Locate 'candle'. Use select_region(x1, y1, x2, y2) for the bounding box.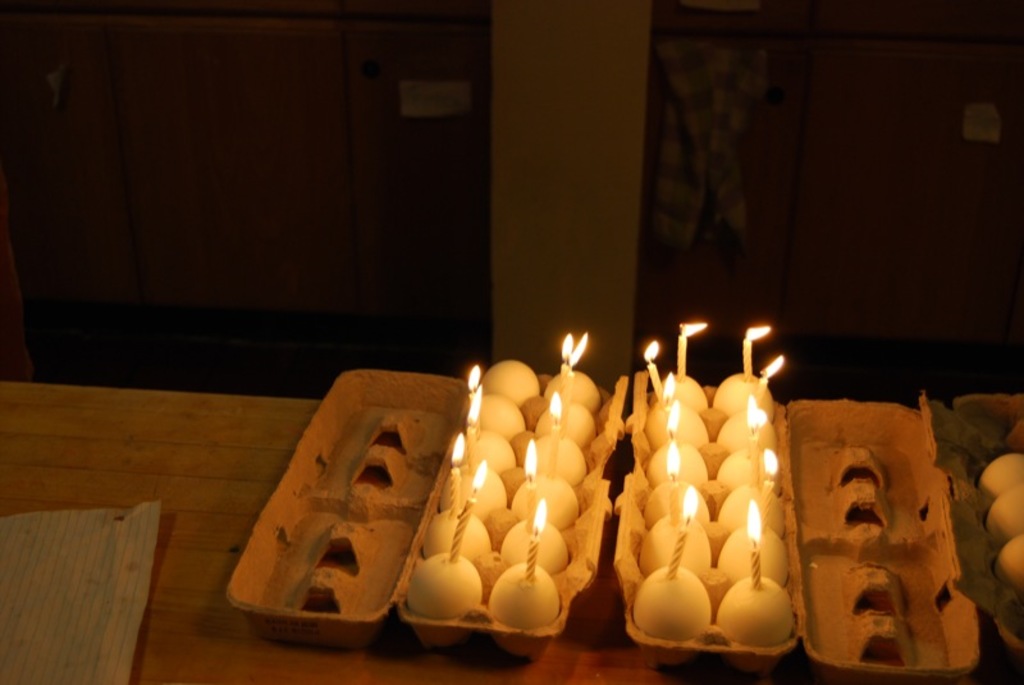
select_region(664, 484, 695, 577).
